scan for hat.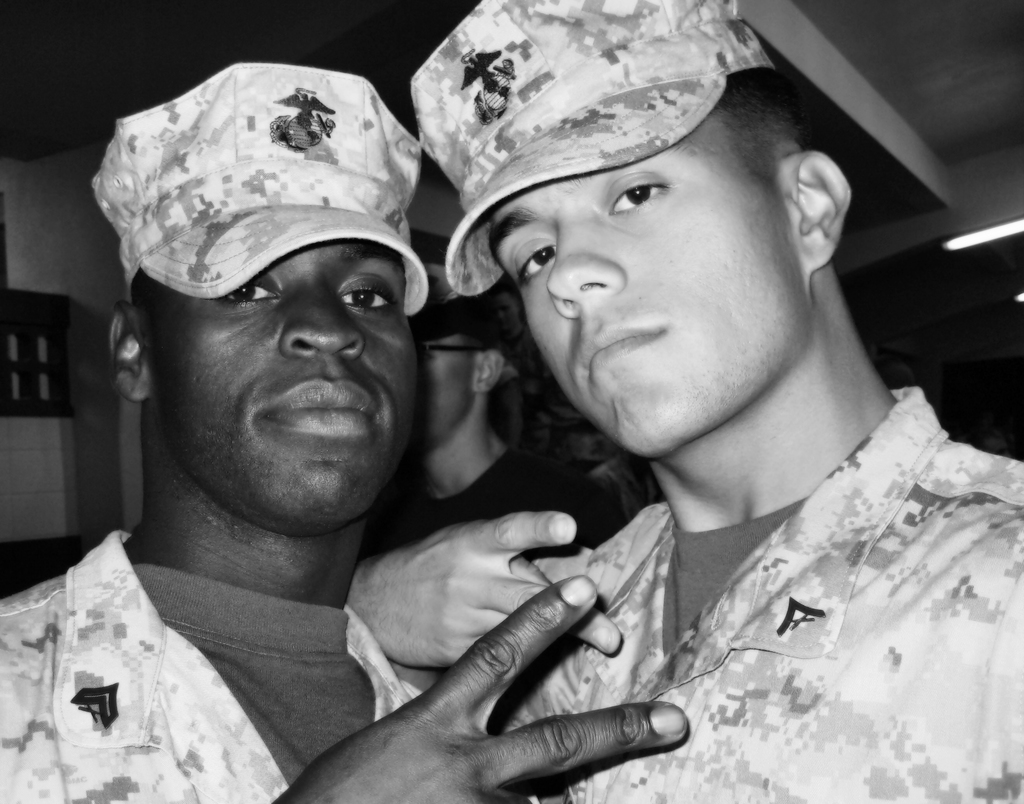
Scan result: BBox(89, 62, 425, 321).
